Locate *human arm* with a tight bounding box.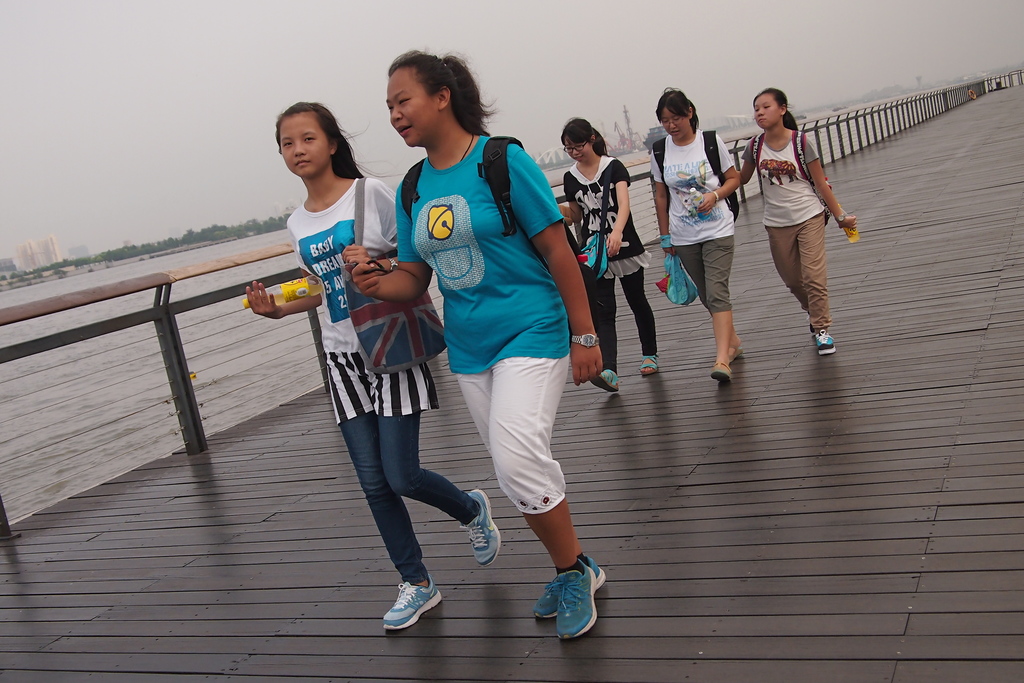
crop(244, 216, 326, 317).
